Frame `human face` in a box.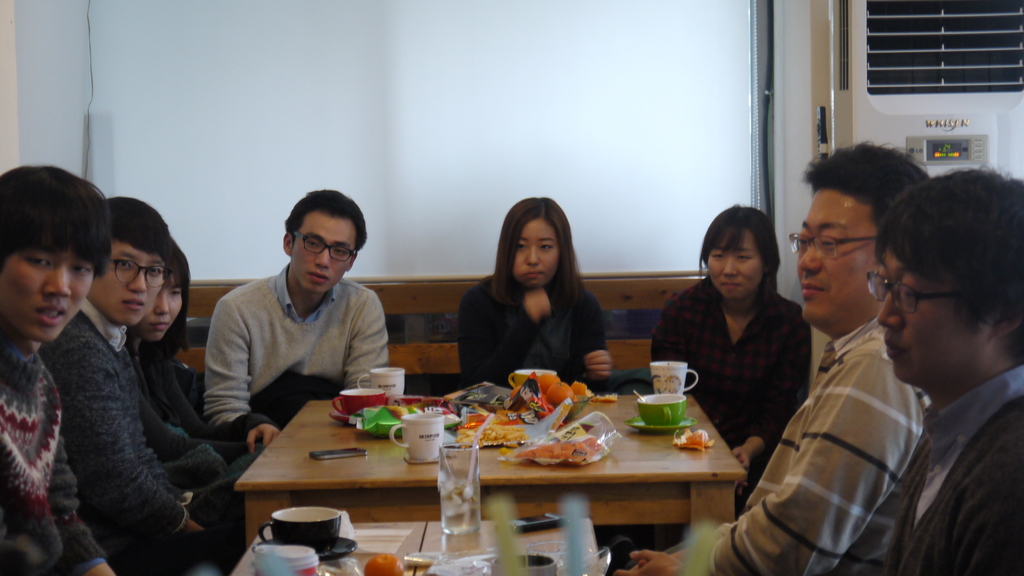
{"left": 2, "top": 243, "right": 99, "bottom": 338}.
